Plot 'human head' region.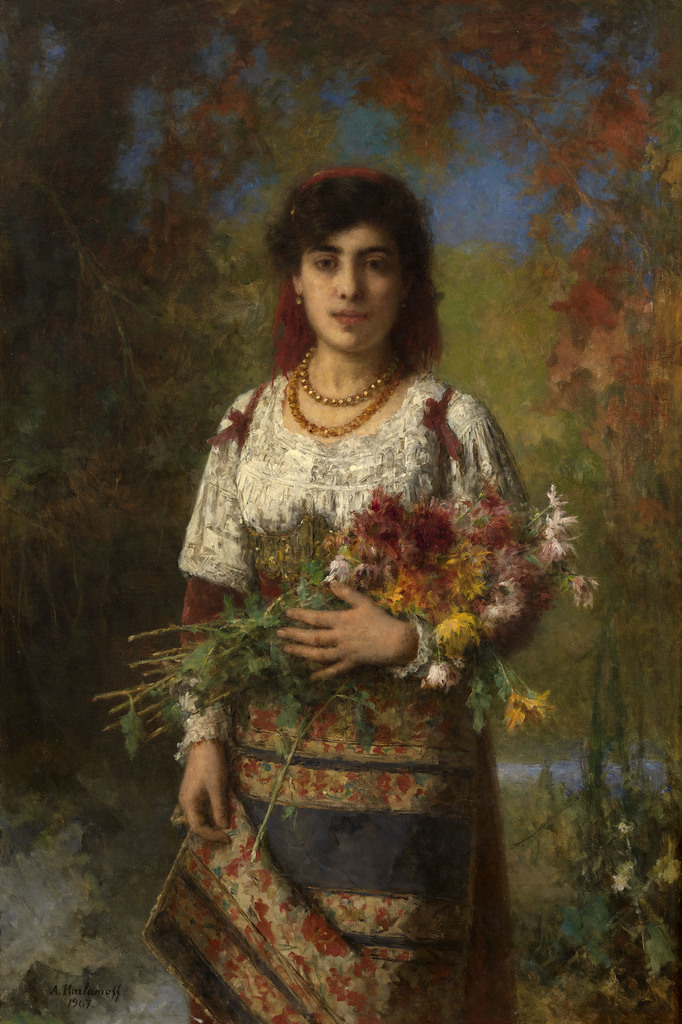
Plotted at [x1=284, y1=158, x2=417, y2=344].
